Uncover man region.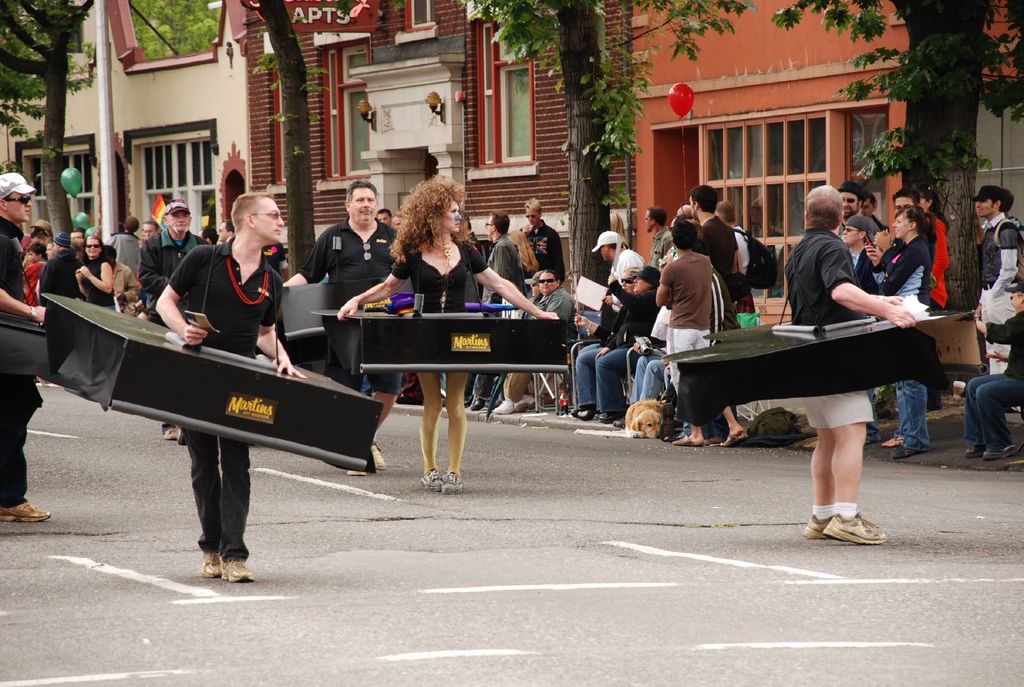
Uncovered: {"left": 830, "top": 216, "right": 880, "bottom": 298}.
